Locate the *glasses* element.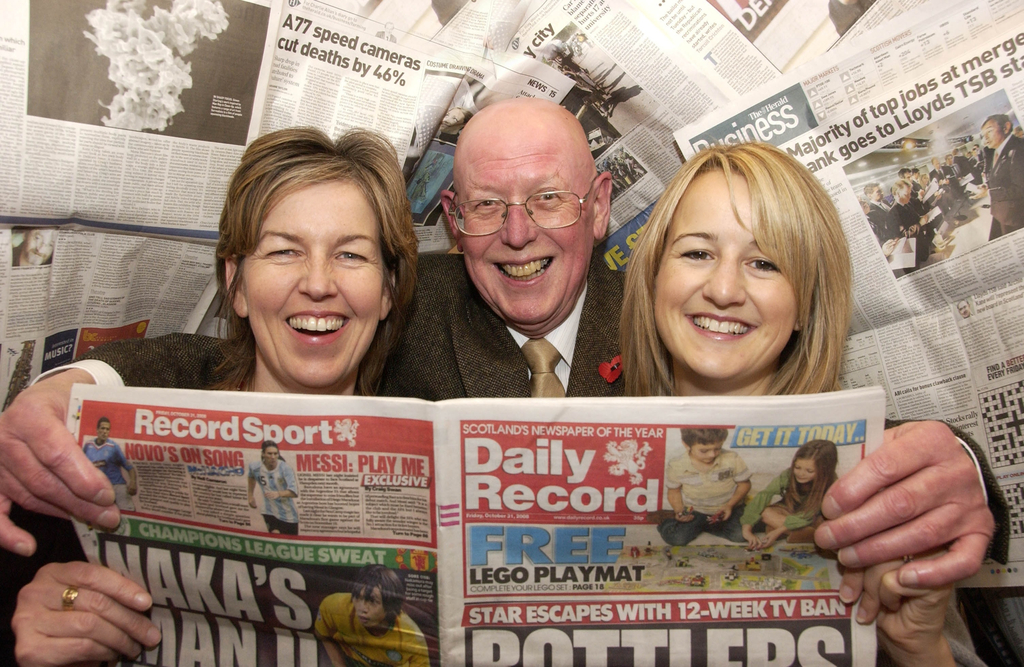
Element bbox: crop(446, 169, 596, 226).
